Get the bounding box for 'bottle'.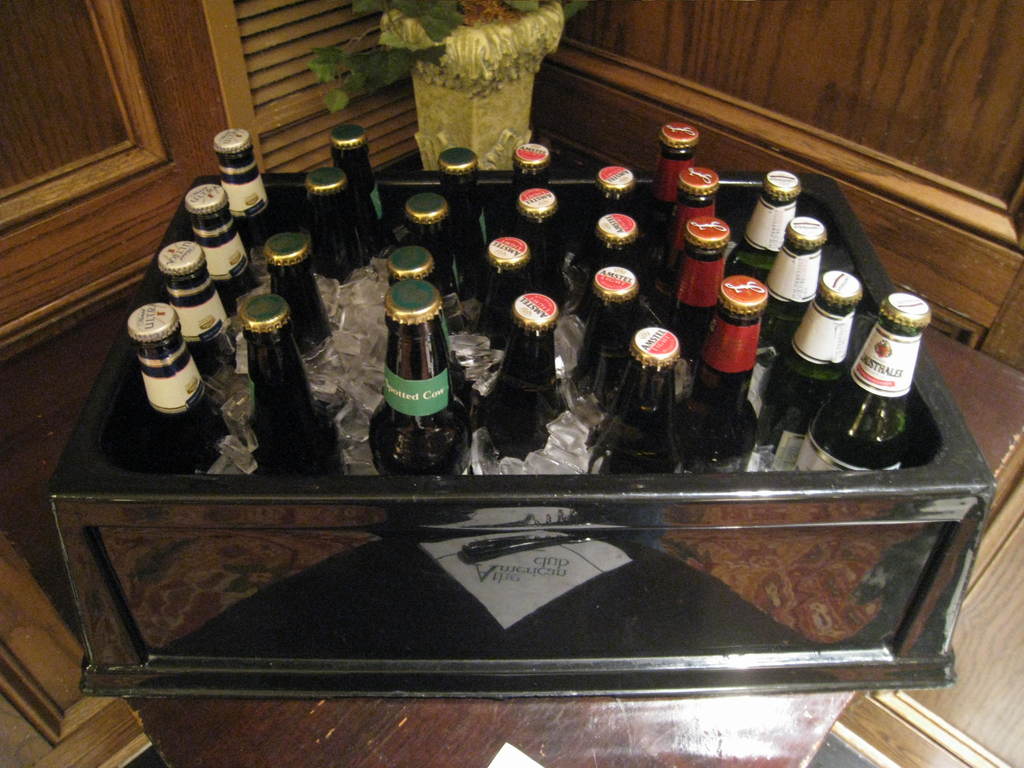
bbox=[594, 262, 647, 378].
